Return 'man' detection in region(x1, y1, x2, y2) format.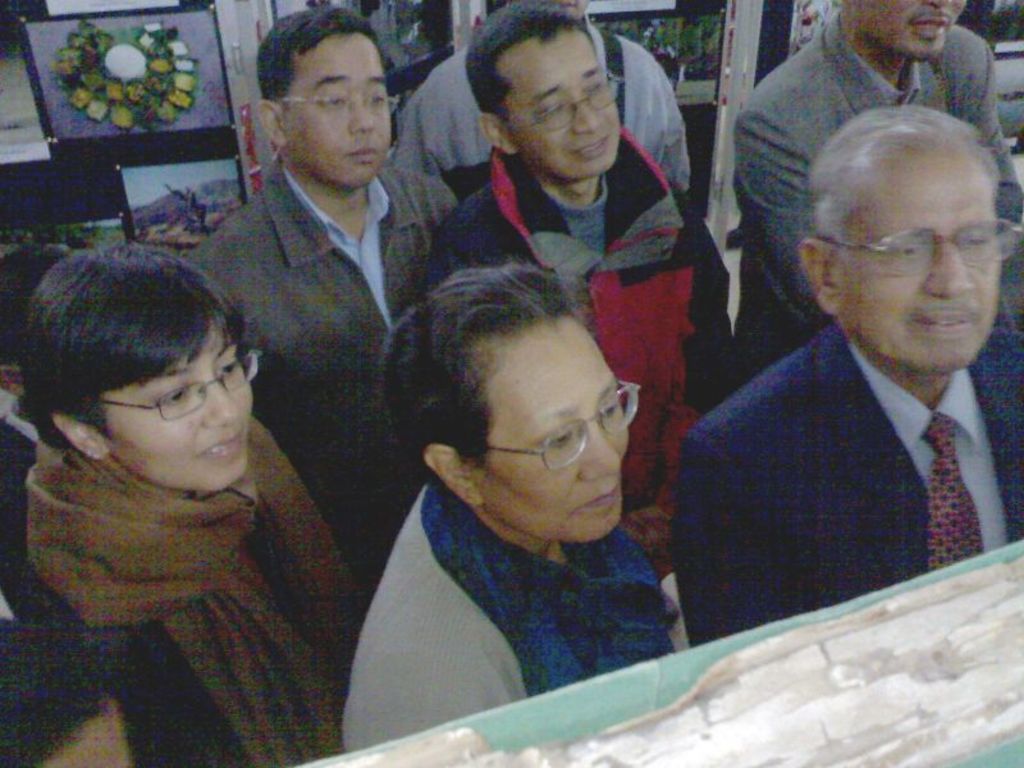
region(723, 0, 1023, 390).
